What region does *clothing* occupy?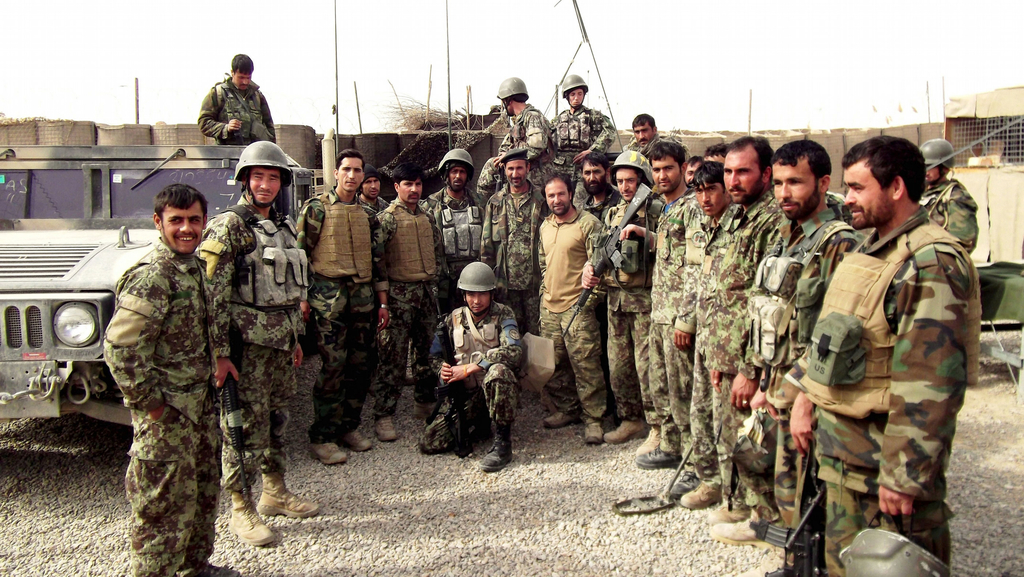
region(550, 103, 618, 183).
